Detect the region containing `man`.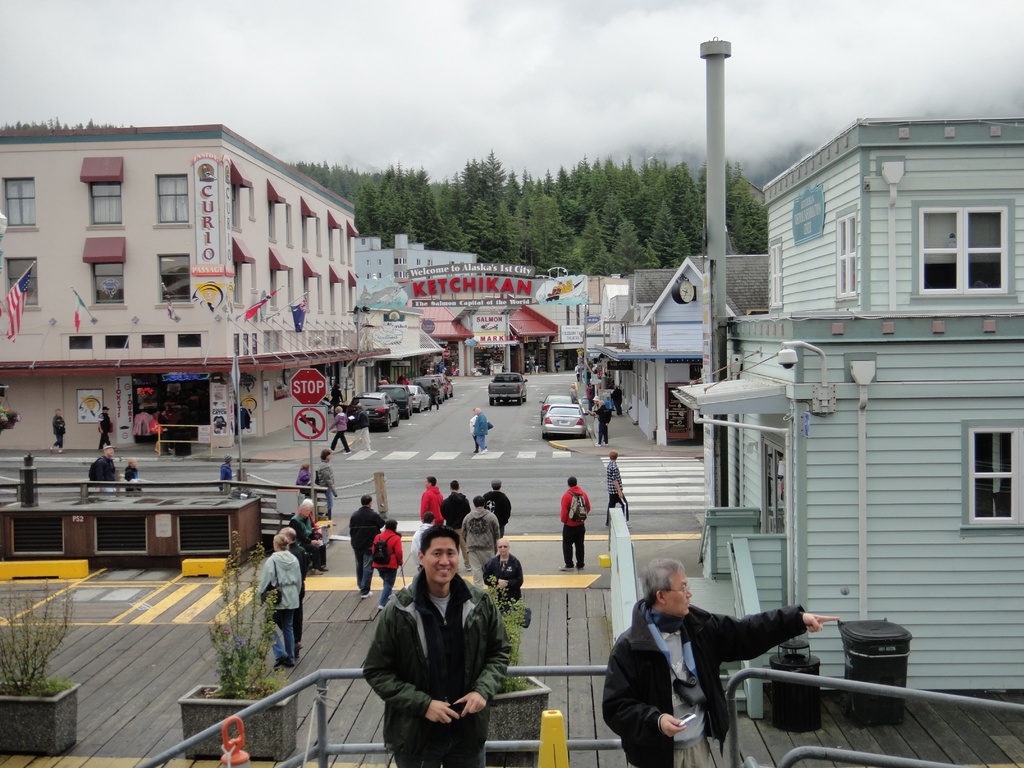
{"left": 365, "top": 522, "right": 504, "bottom": 764}.
